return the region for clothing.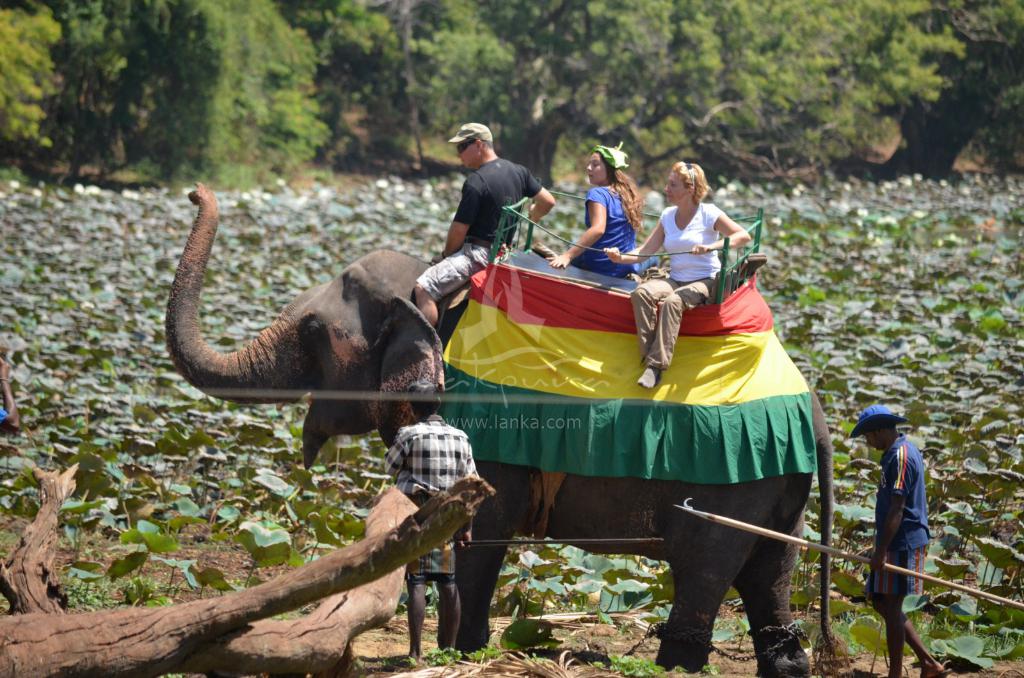
[x1=630, y1=280, x2=712, y2=370].
